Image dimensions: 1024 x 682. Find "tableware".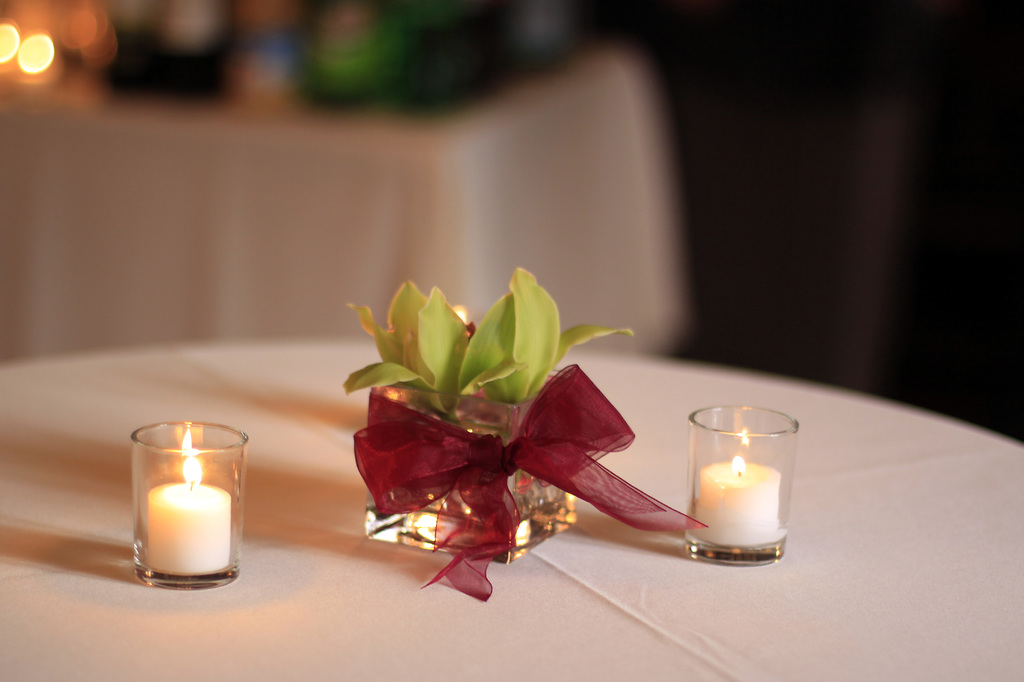
pyautogui.locateOnScreen(339, 262, 710, 605).
